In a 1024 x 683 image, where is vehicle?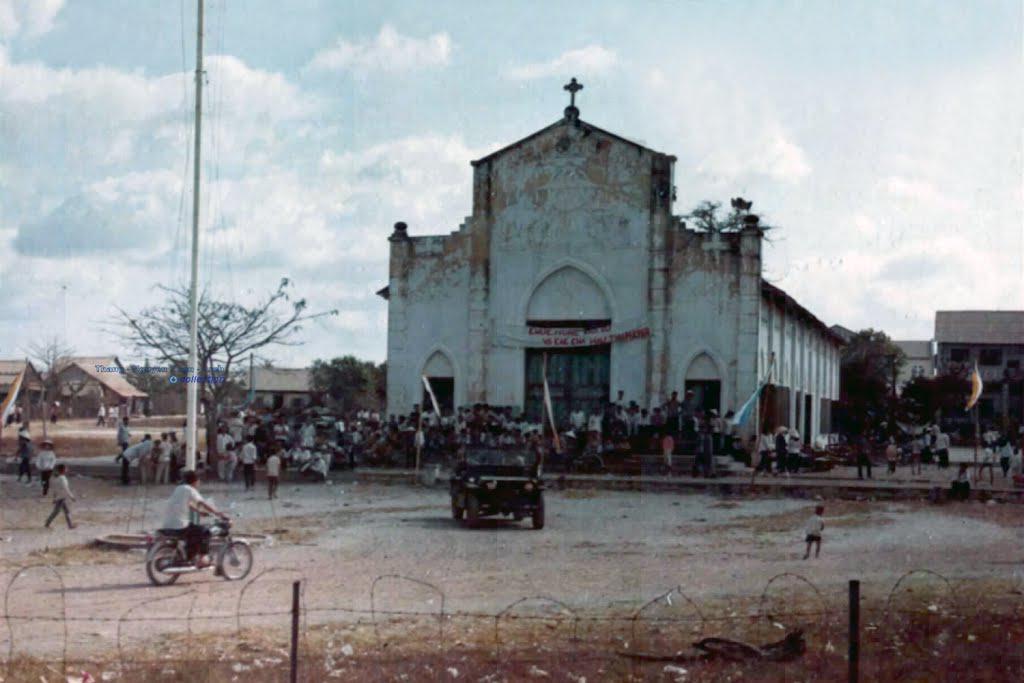
<box>148,498,254,585</box>.
